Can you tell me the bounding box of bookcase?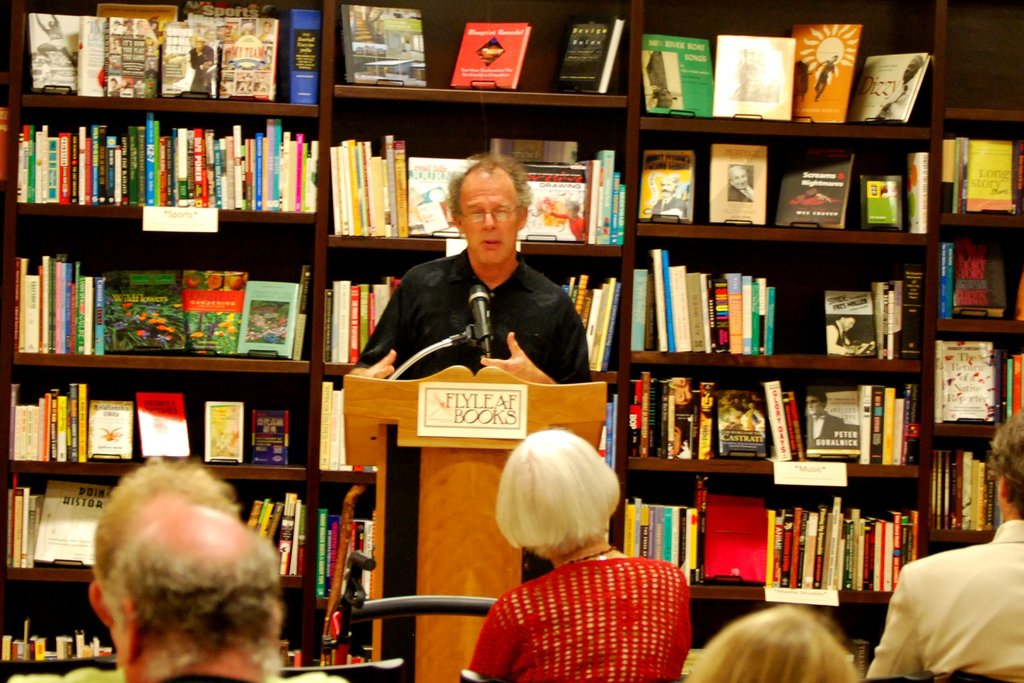
0, 0, 1023, 682.
